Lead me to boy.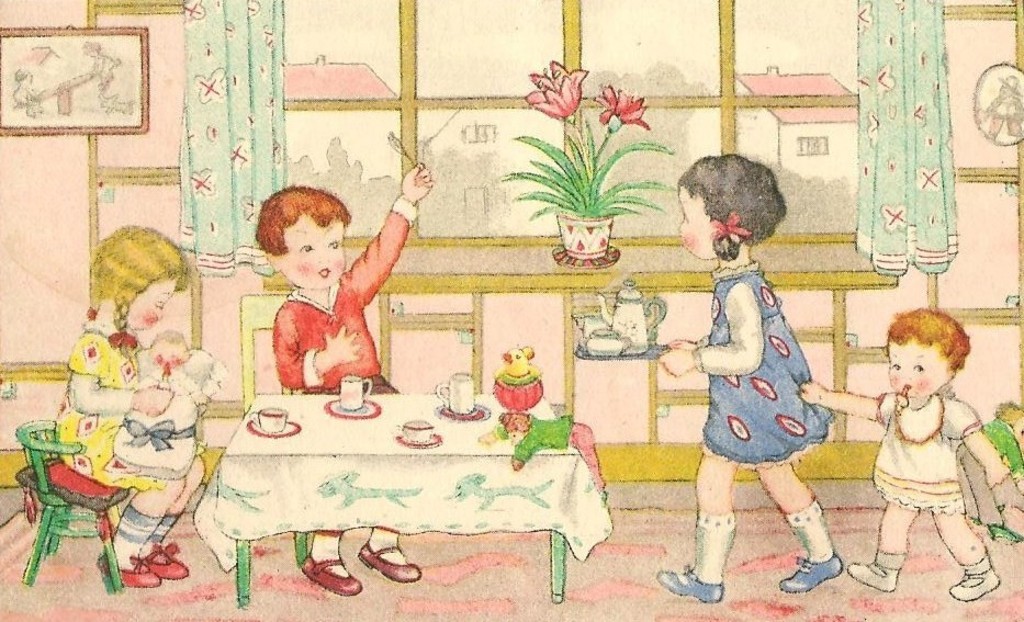
Lead to 251 158 437 597.
